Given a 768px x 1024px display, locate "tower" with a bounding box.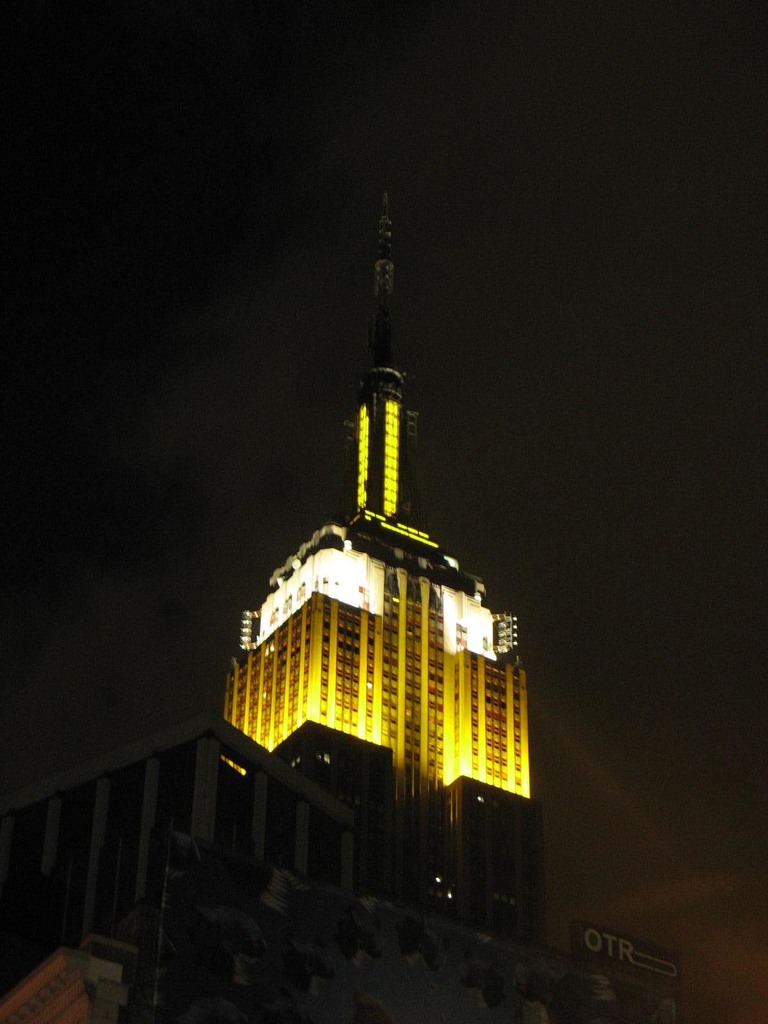
Located: {"left": 216, "top": 218, "right": 547, "bottom": 931}.
